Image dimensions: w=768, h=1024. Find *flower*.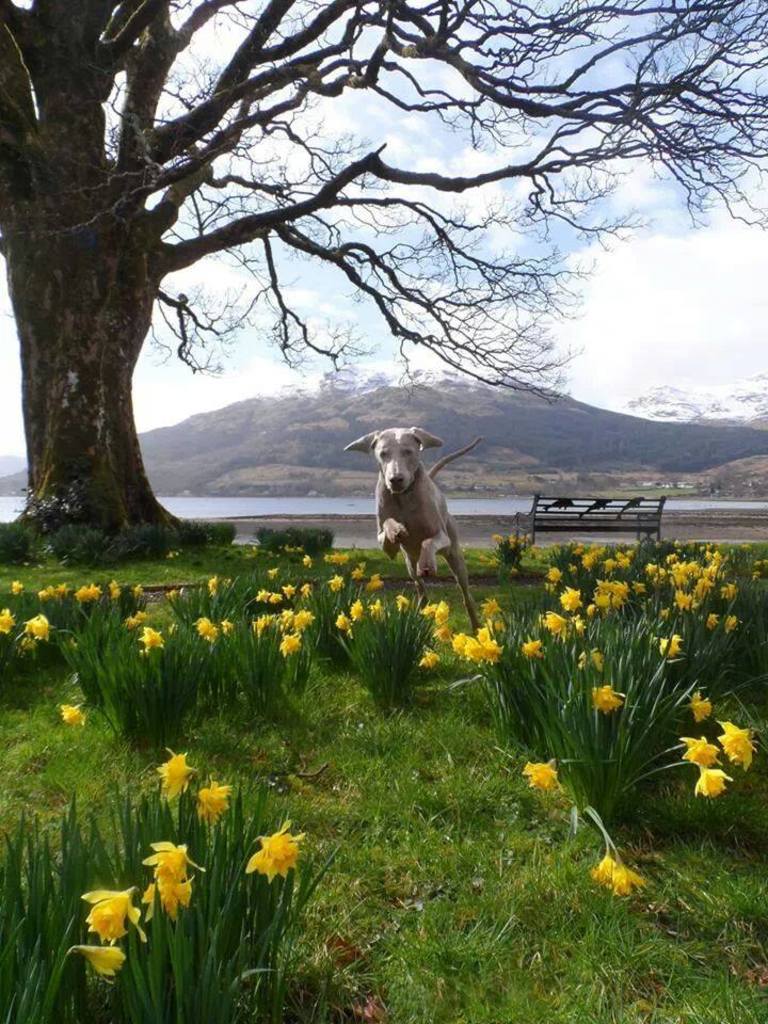
{"x1": 246, "y1": 820, "x2": 308, "y2": 889}.
